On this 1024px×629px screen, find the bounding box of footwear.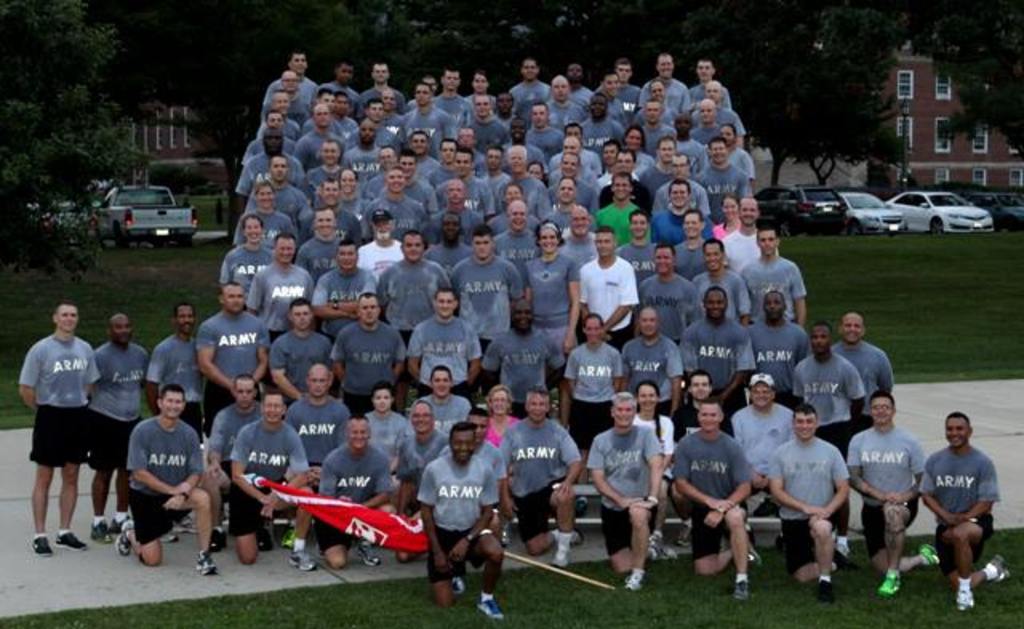
Bounding box: l=285, t=547, r=315, b=575.
